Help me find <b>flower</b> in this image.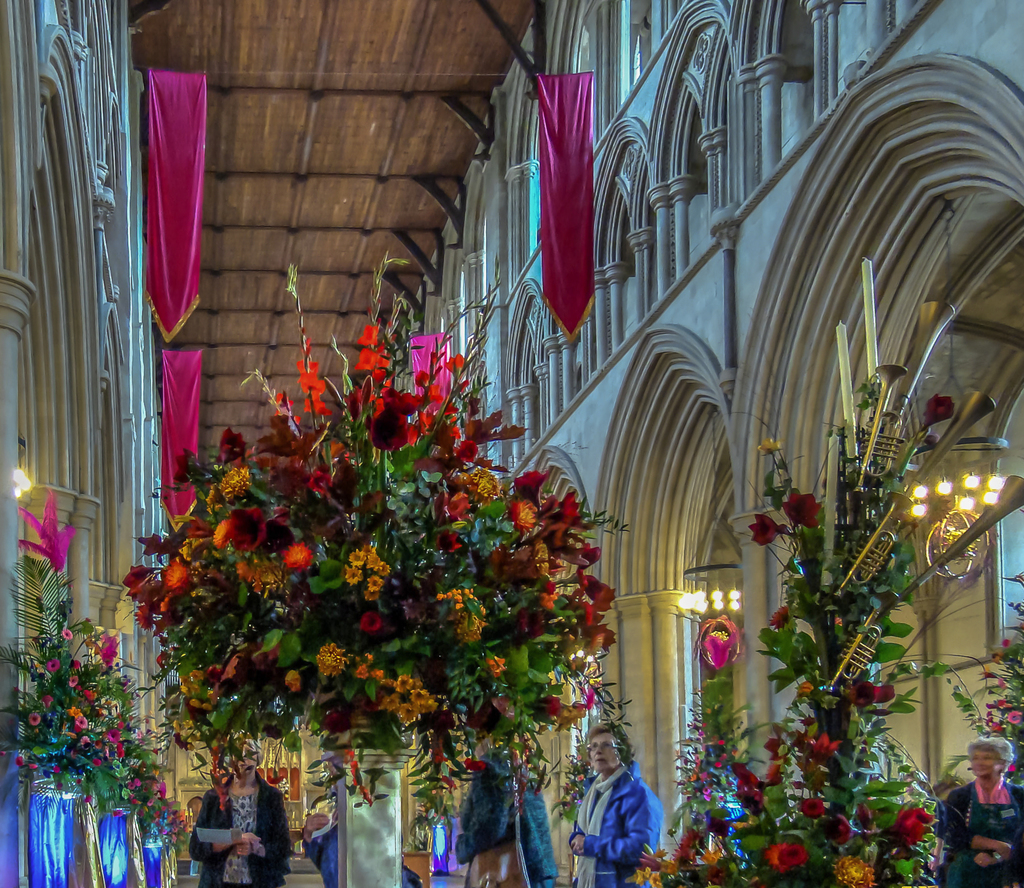
Found it: [833, 855, 872, 887].
